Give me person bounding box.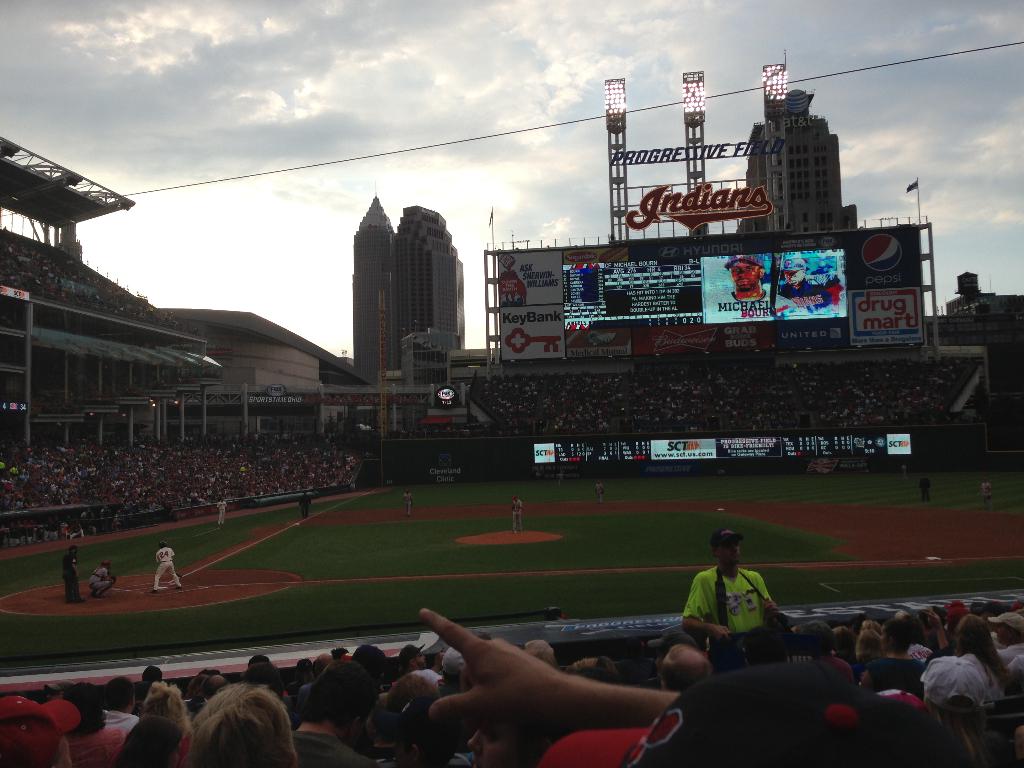
[303,490,314,523].
